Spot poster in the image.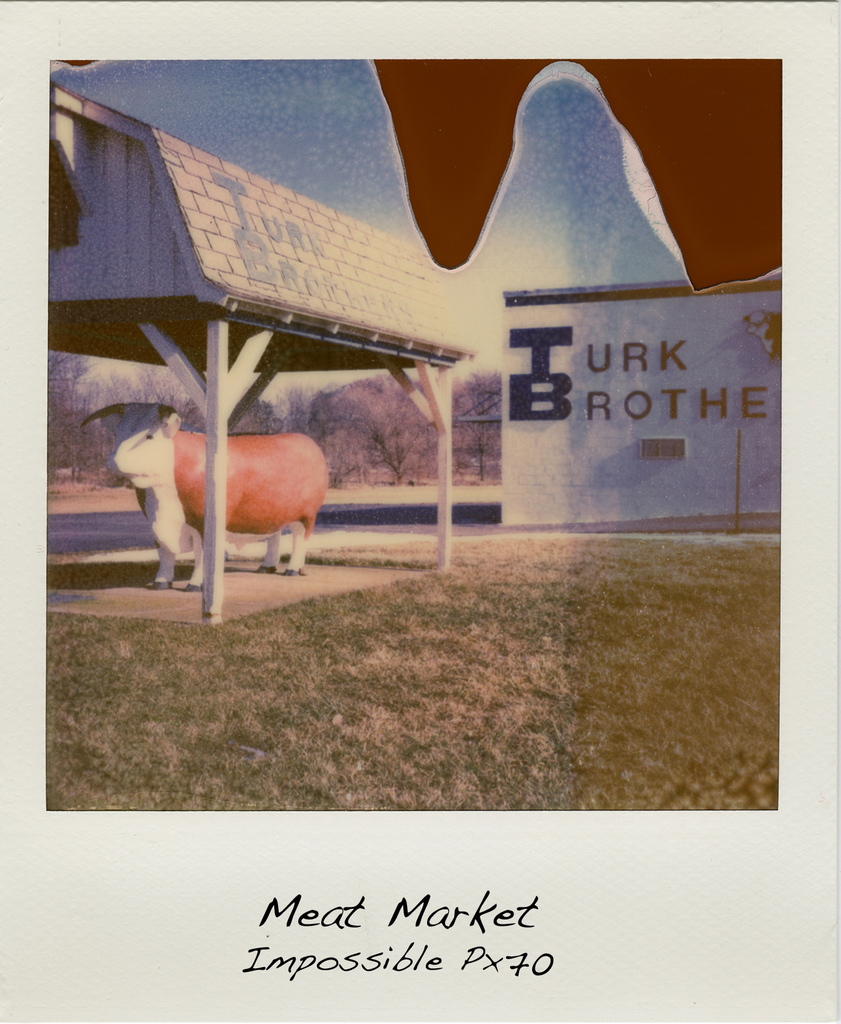
poster found at bbox(45, 63, 782, 817).
